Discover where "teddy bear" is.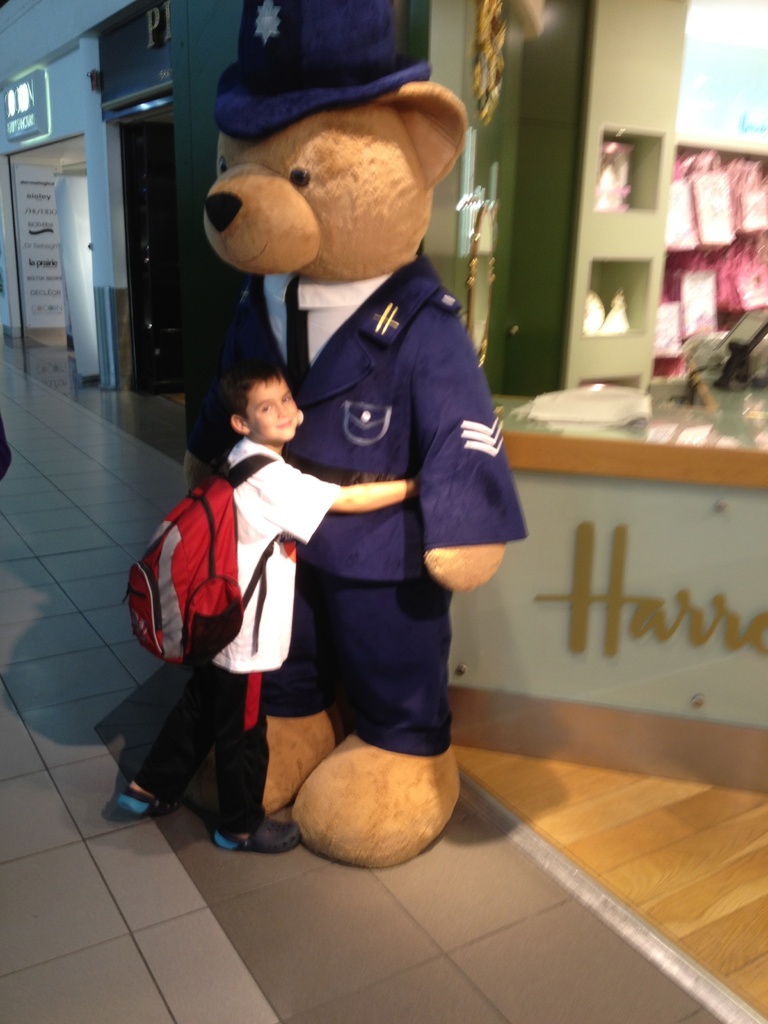
Discovered at bbox=(184, 0, 532, 877).
